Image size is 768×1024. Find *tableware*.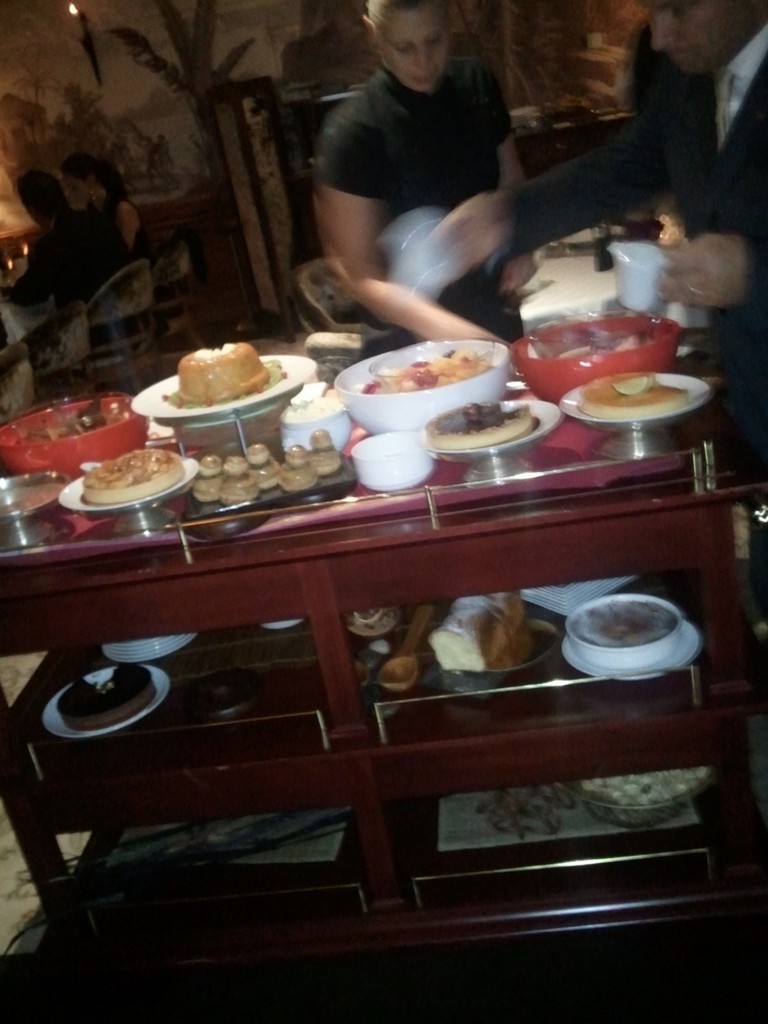
422:392:563:458.
